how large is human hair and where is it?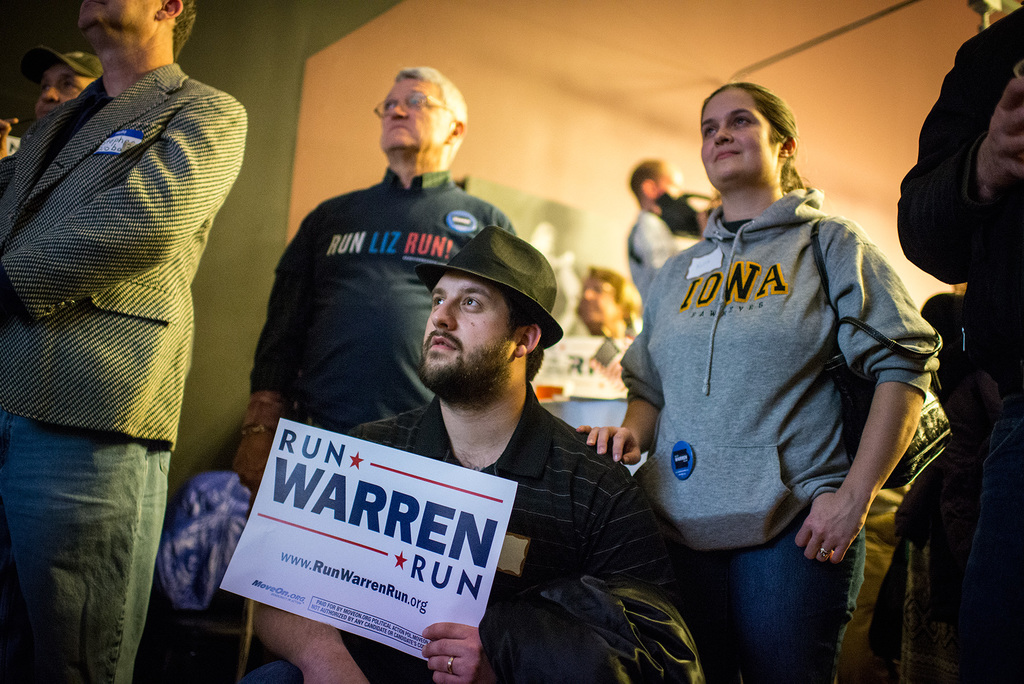
Bounding box: 700, 77, 820, 221.
